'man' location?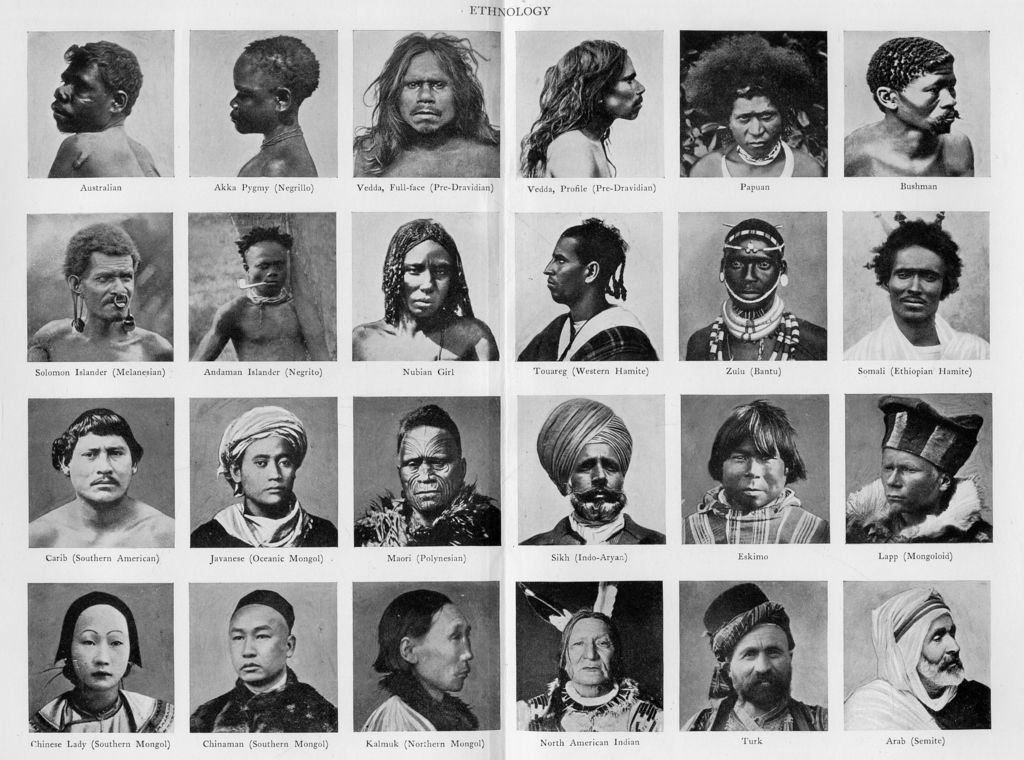
region(30, 411, 175, 549)
